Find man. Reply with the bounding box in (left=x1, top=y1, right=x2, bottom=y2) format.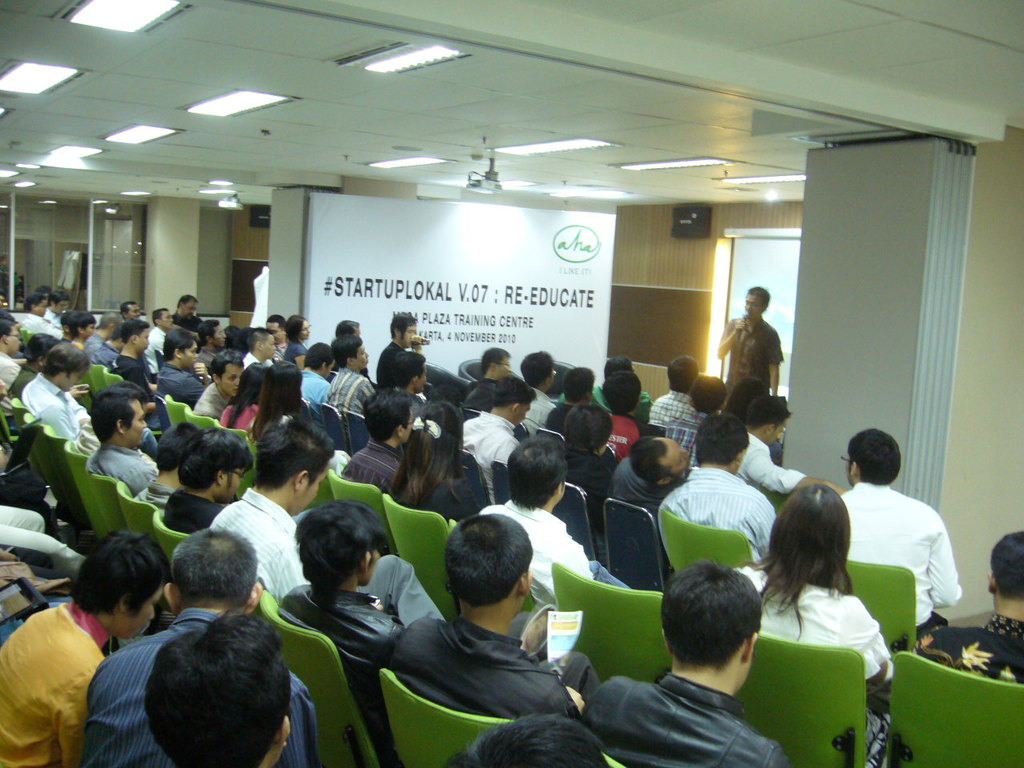
(left=135, top=413, right=214, bottom=515).
